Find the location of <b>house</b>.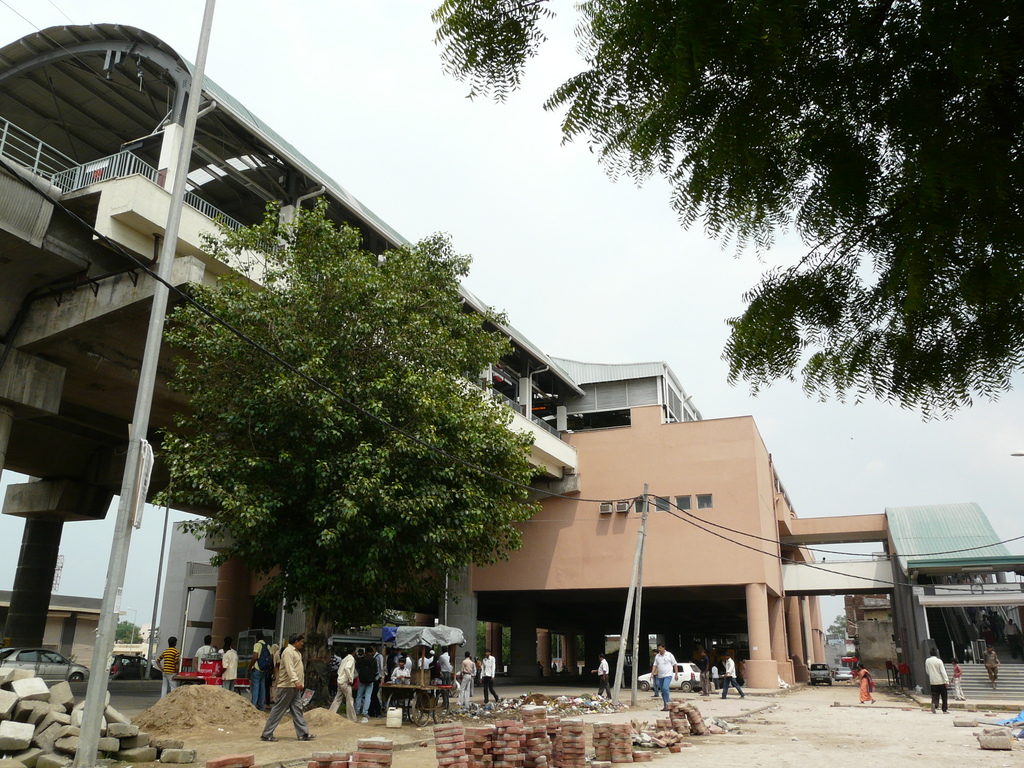
Location: {"left": 854, "top": 596, "right": 911, "bottom": 683}.
